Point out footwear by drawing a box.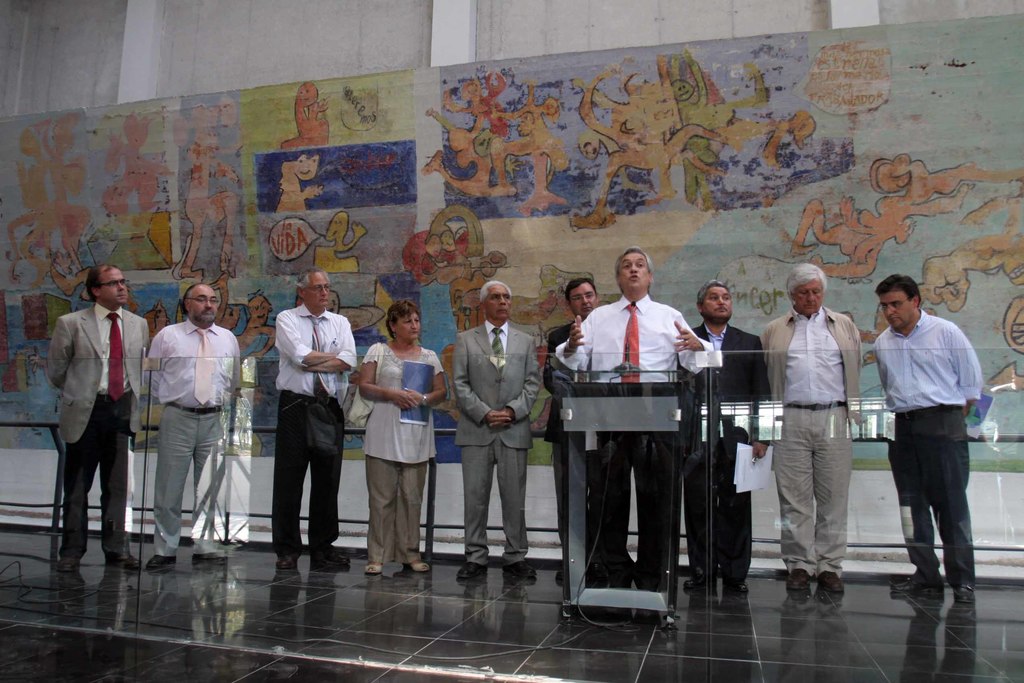
(822, 570, 847, 595).
